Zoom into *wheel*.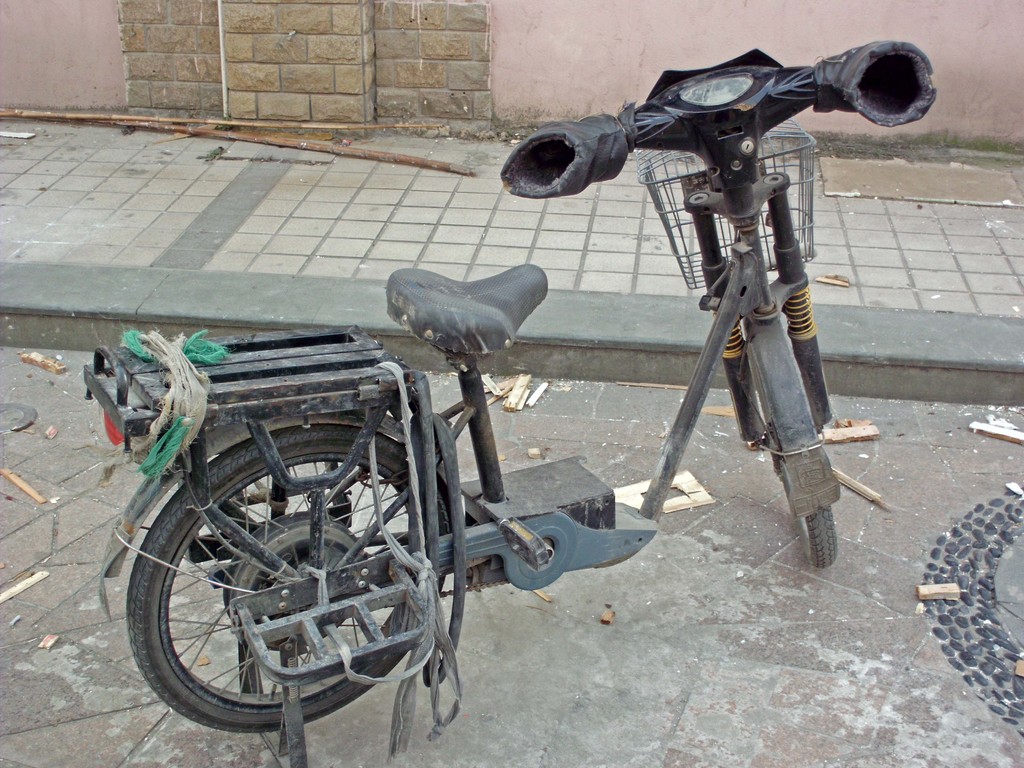
Zoom target: (left=134, top=419, right=443, bottom=735).
